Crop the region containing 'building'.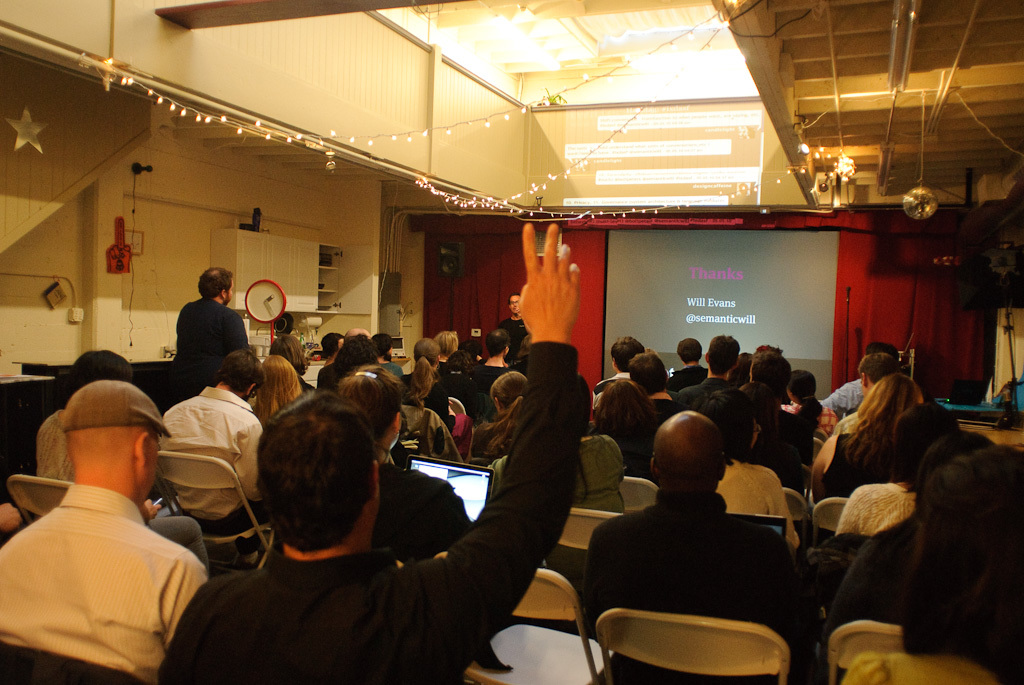
Crop region: l=0, t=0, r=1023, b=684.
